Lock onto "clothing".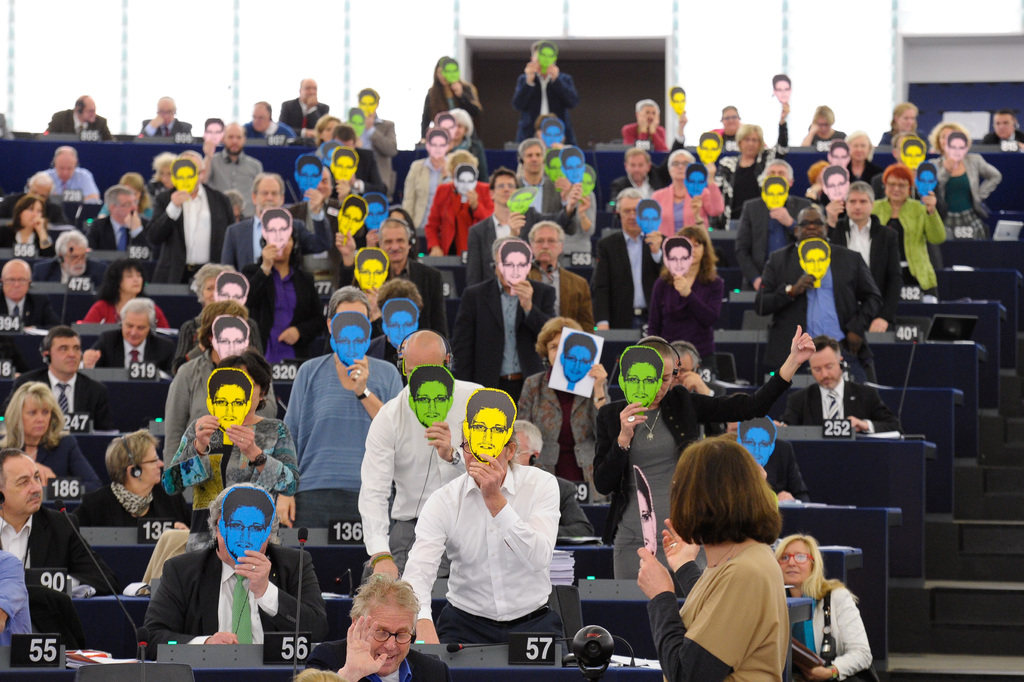
Locked: (left=167, top=410, right=302, bottom=512).
